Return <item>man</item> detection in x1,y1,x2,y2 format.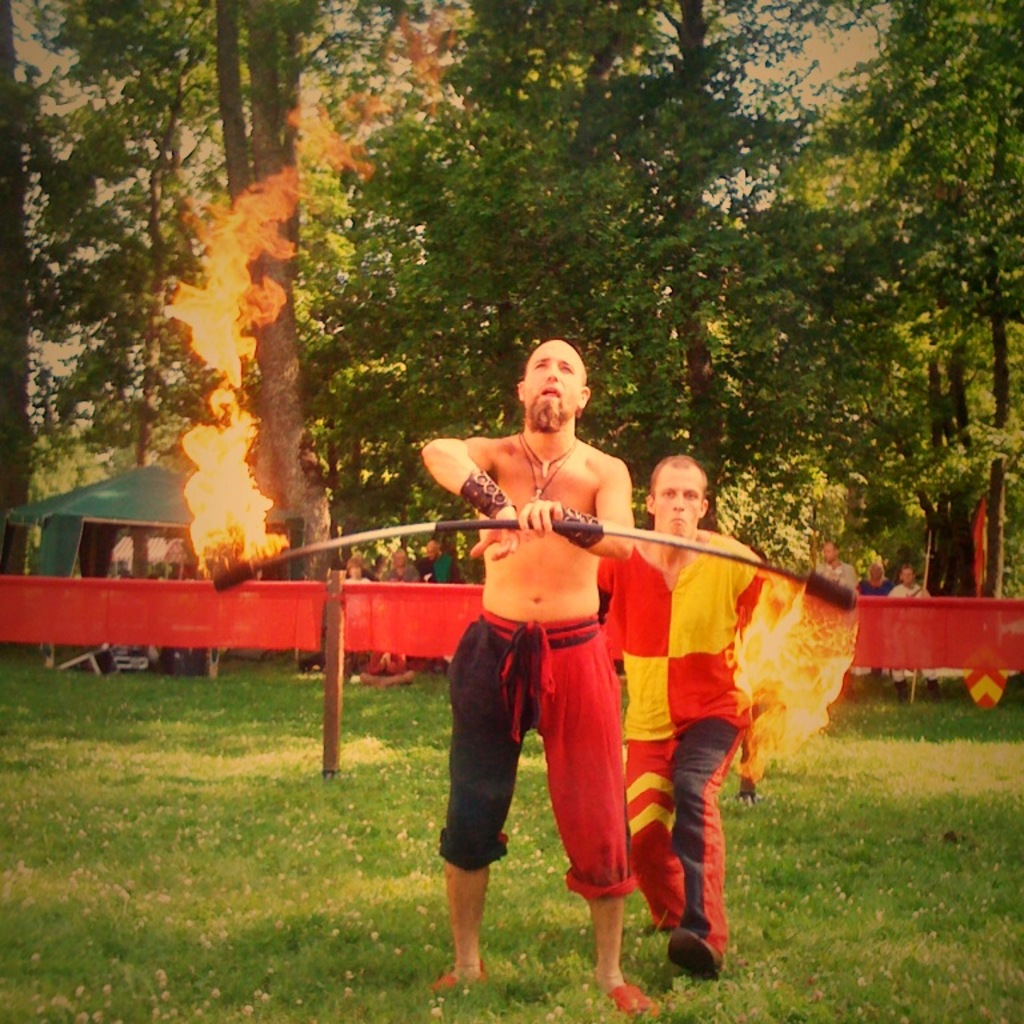
417,336,664,1021.
